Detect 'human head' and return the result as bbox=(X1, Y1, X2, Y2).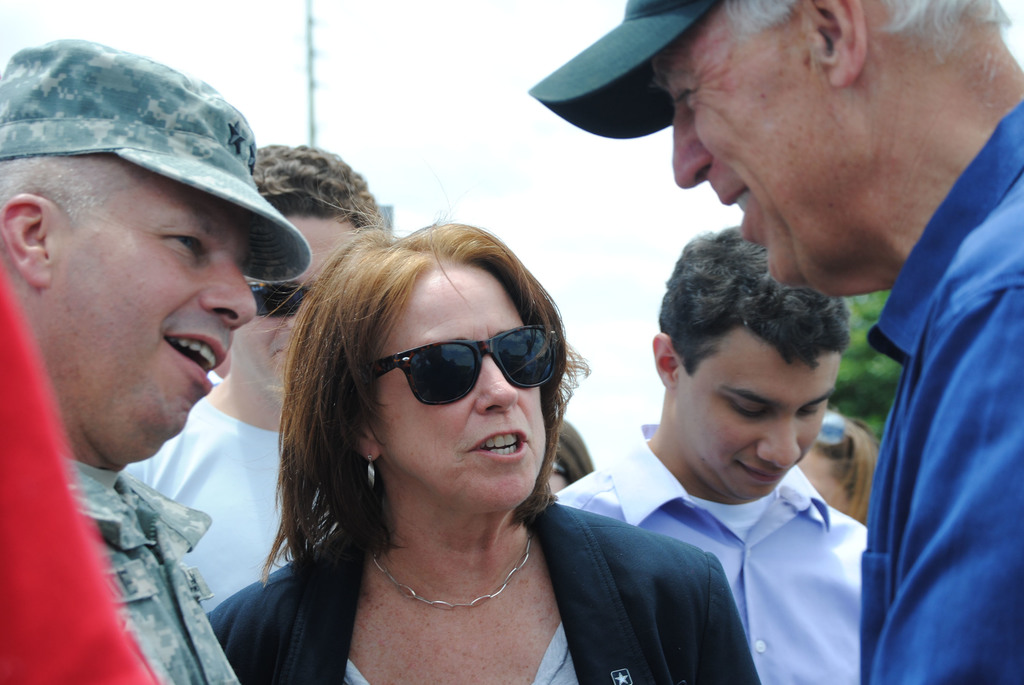
bbox=(7, 24, 292, 442).
